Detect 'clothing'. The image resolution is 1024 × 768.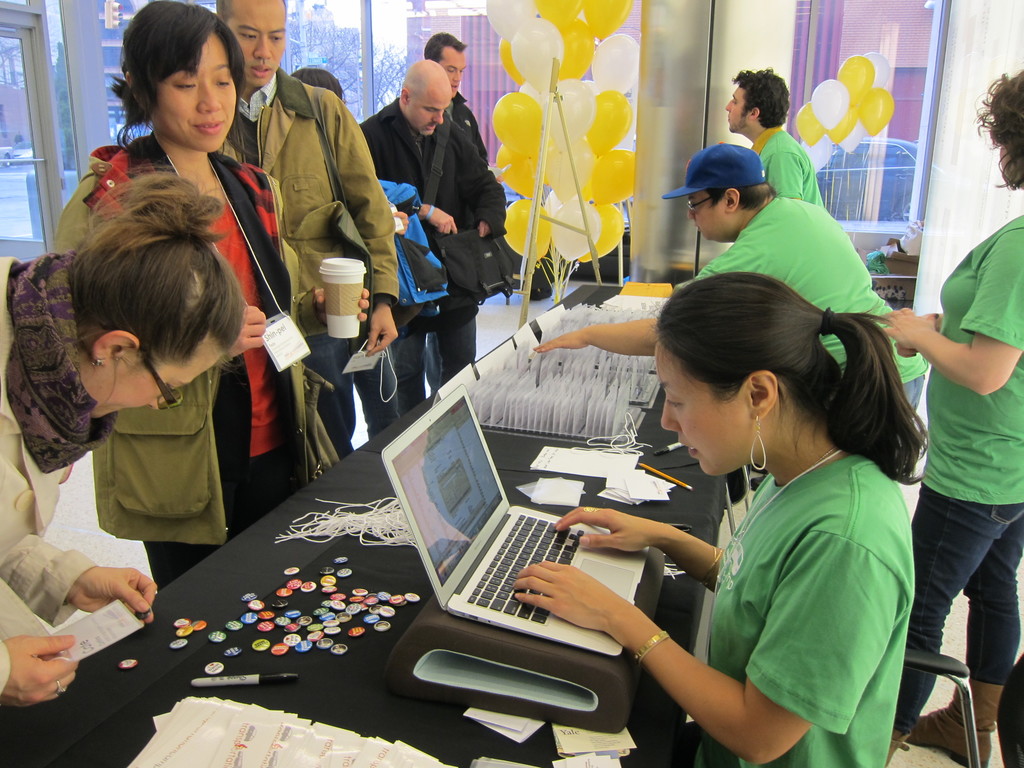
0, 255, 118, 701.
